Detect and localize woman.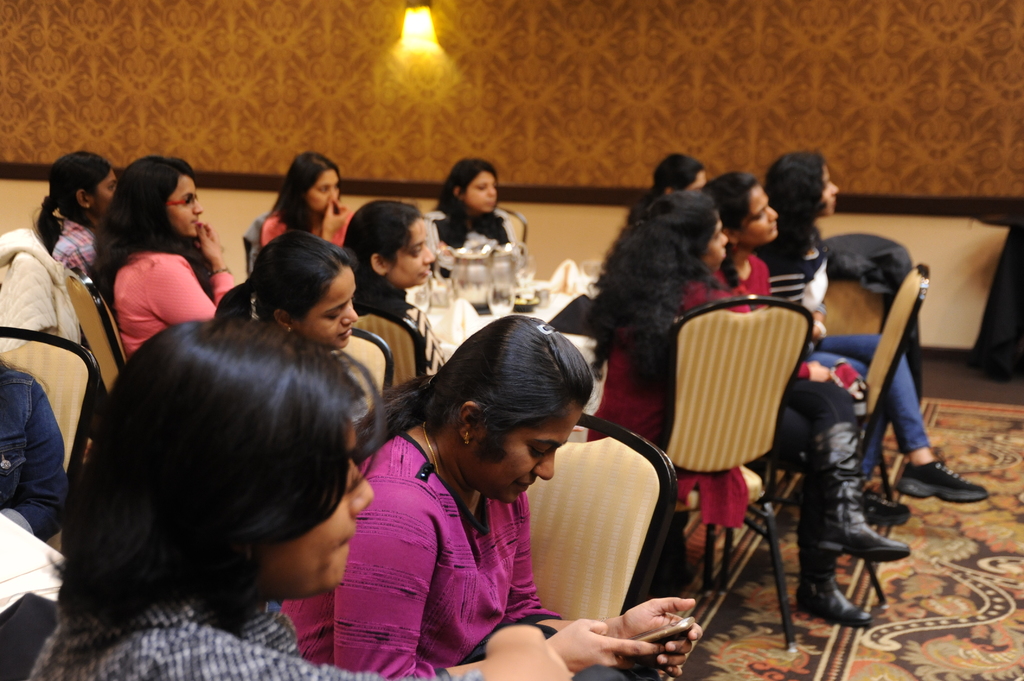
Localized at pyautogui.locateOnScreen(26, 146, 121, 282).
